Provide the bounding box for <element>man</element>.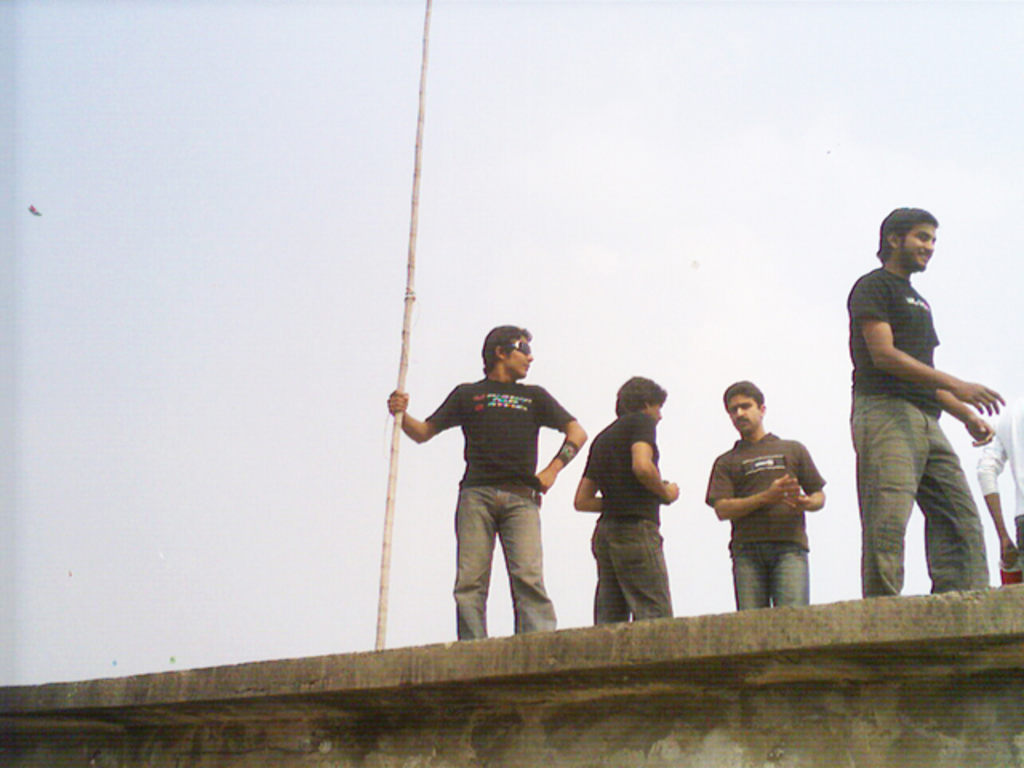
[left=699, top=381, right=835, bottom=610].
